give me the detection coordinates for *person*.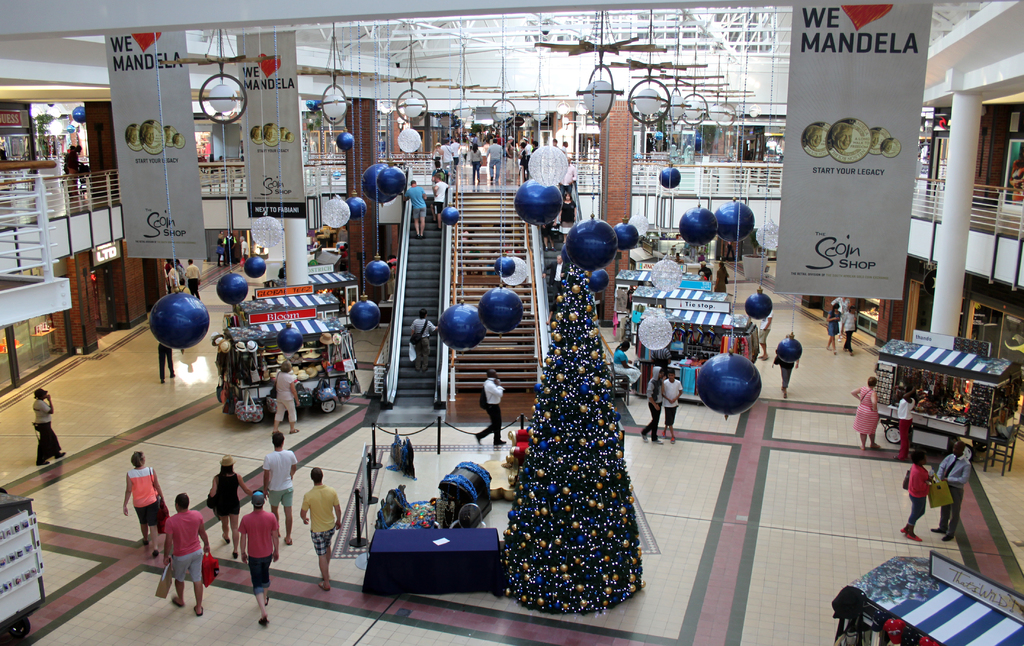
<bbox>640, 369, 661, 445</bbox>.
